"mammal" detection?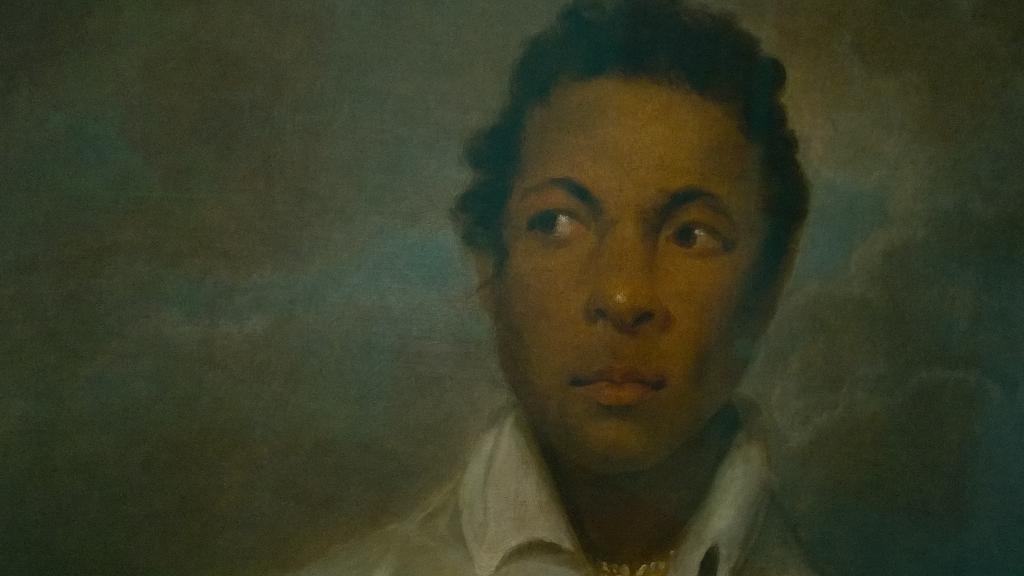
bbox(324, 0, 875, 575)
